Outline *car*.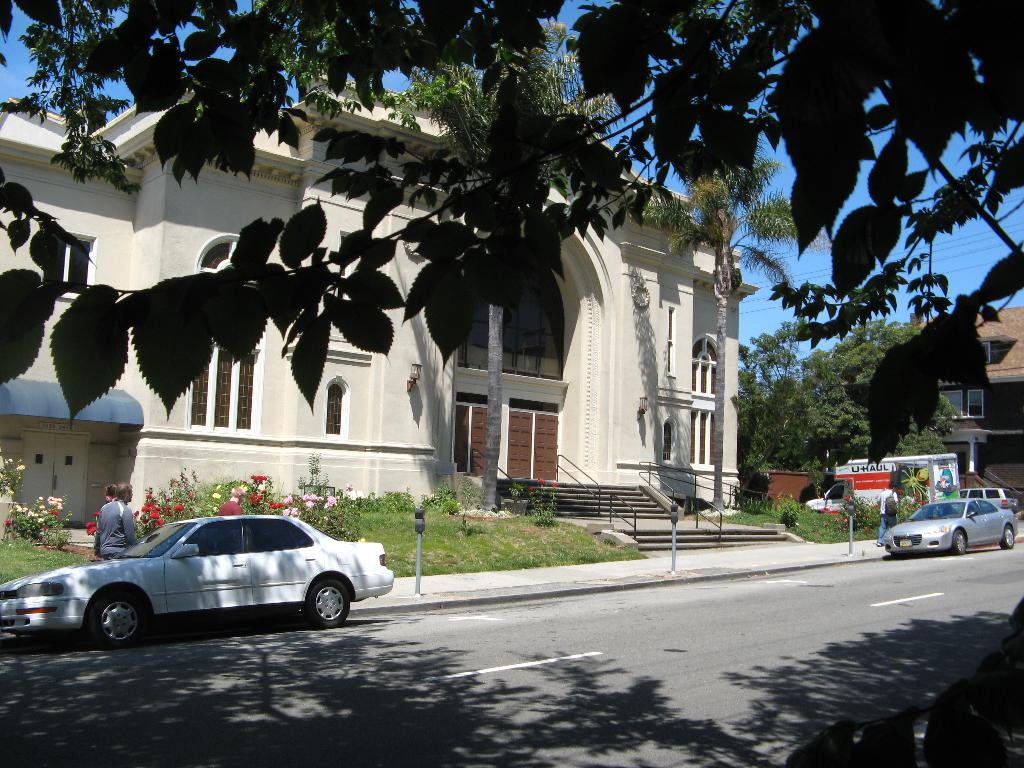
Outline: BBox(19, 515, 390, 644).
